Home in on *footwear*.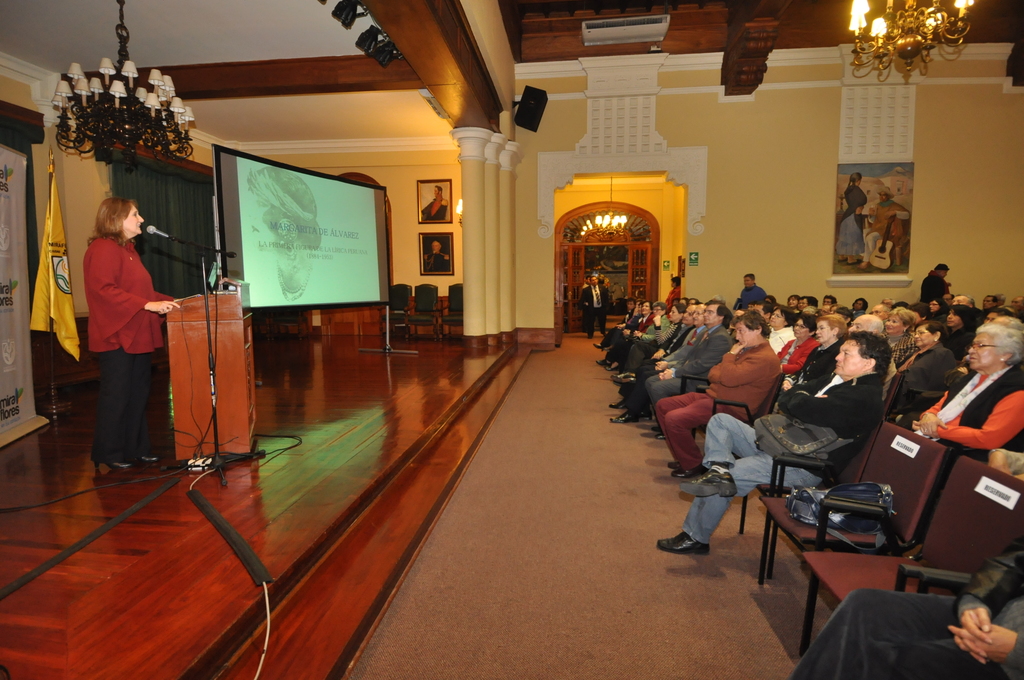
Homed in at [89, 464, 130, 469].
